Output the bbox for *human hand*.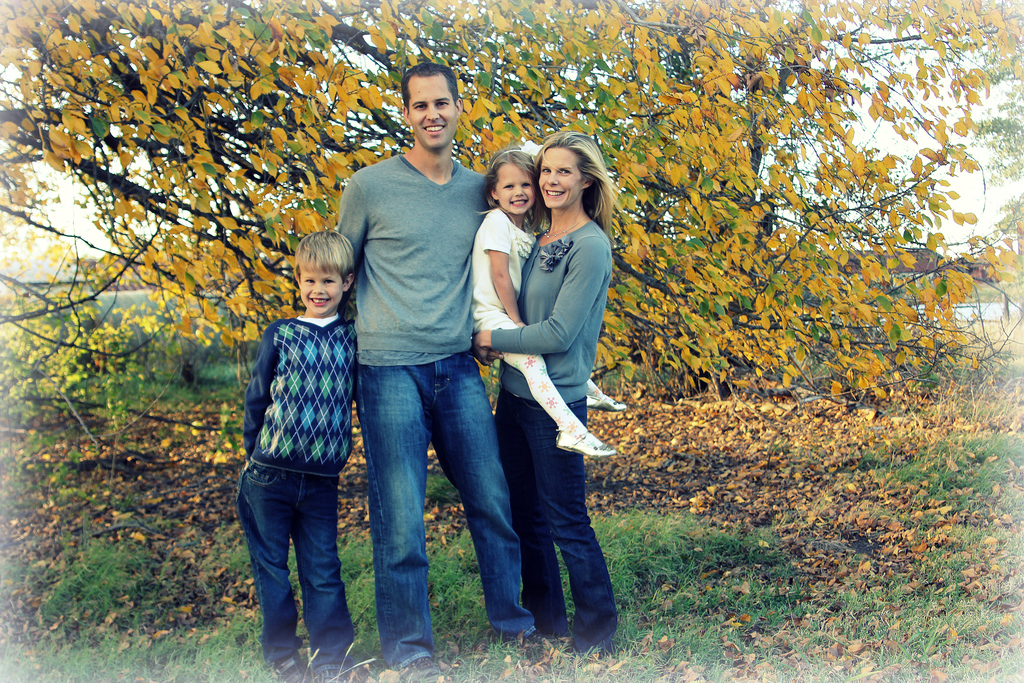
region(476, 352, 502, 366).
